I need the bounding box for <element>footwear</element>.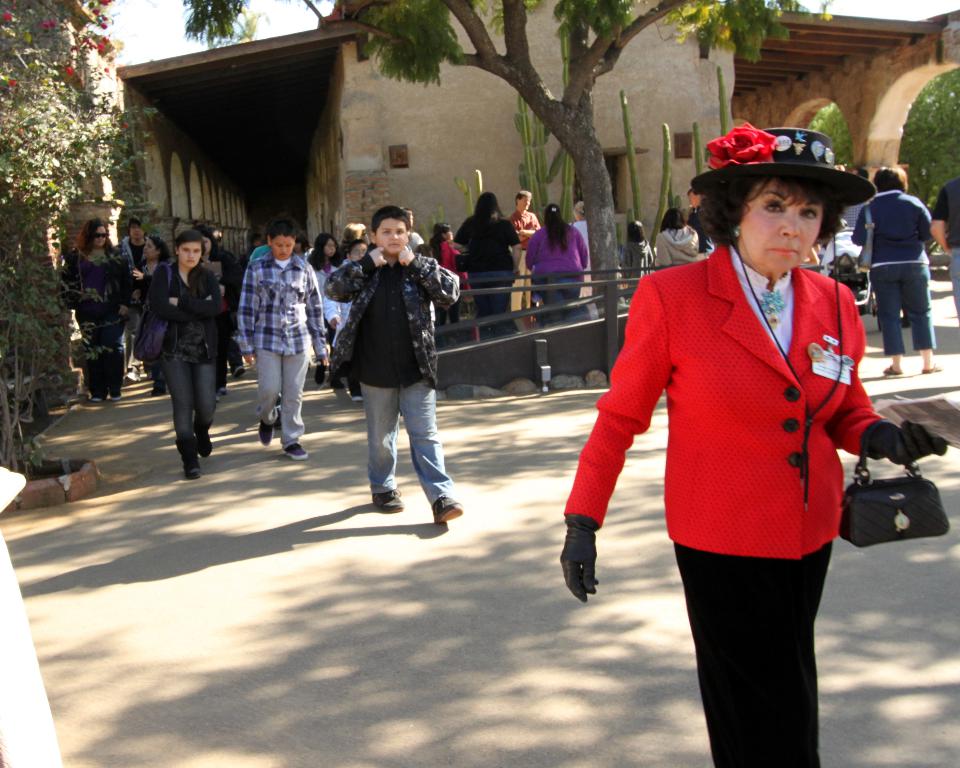
Here it is: <bbox>111, 389, 123, 400</bbox>.
